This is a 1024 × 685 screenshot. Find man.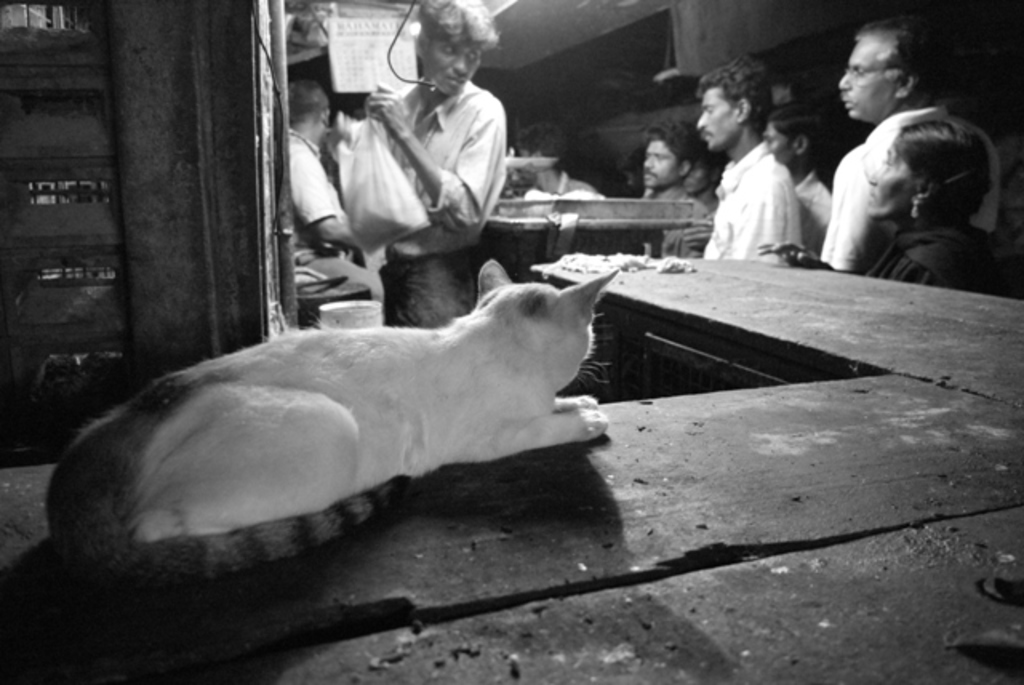
Bounding box: pyautogui.locateOnScreen(280, 75, 374, 304).
